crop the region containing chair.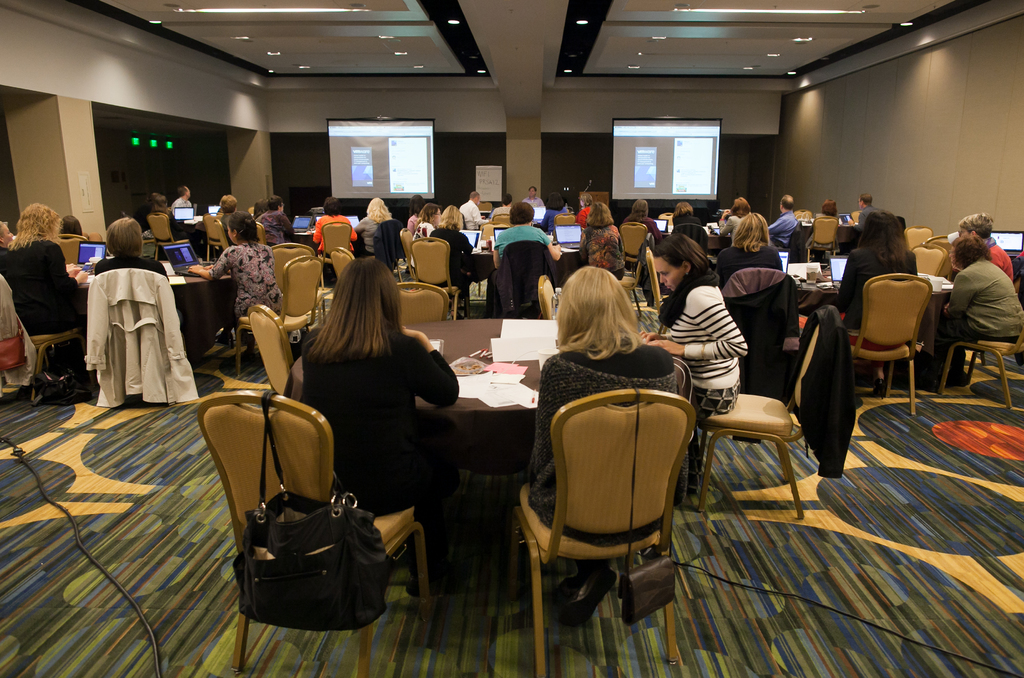
Crop region: x1=333 y1=246 x2=359 y2=276.
